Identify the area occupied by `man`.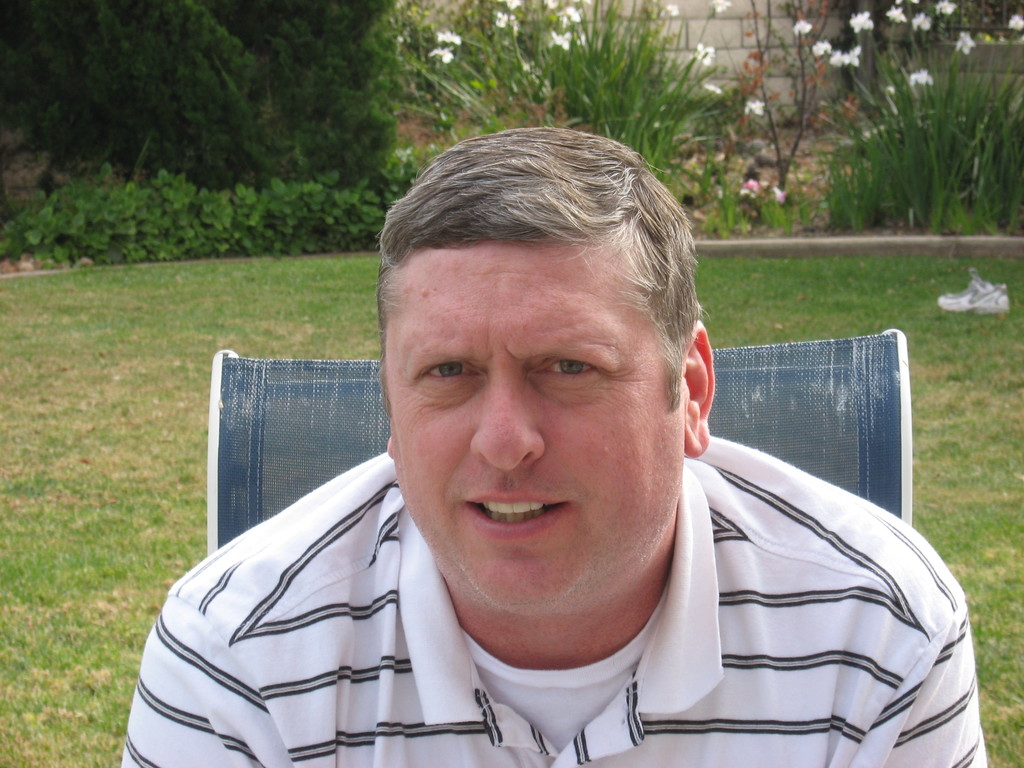
Area: 114,143,980,760.
